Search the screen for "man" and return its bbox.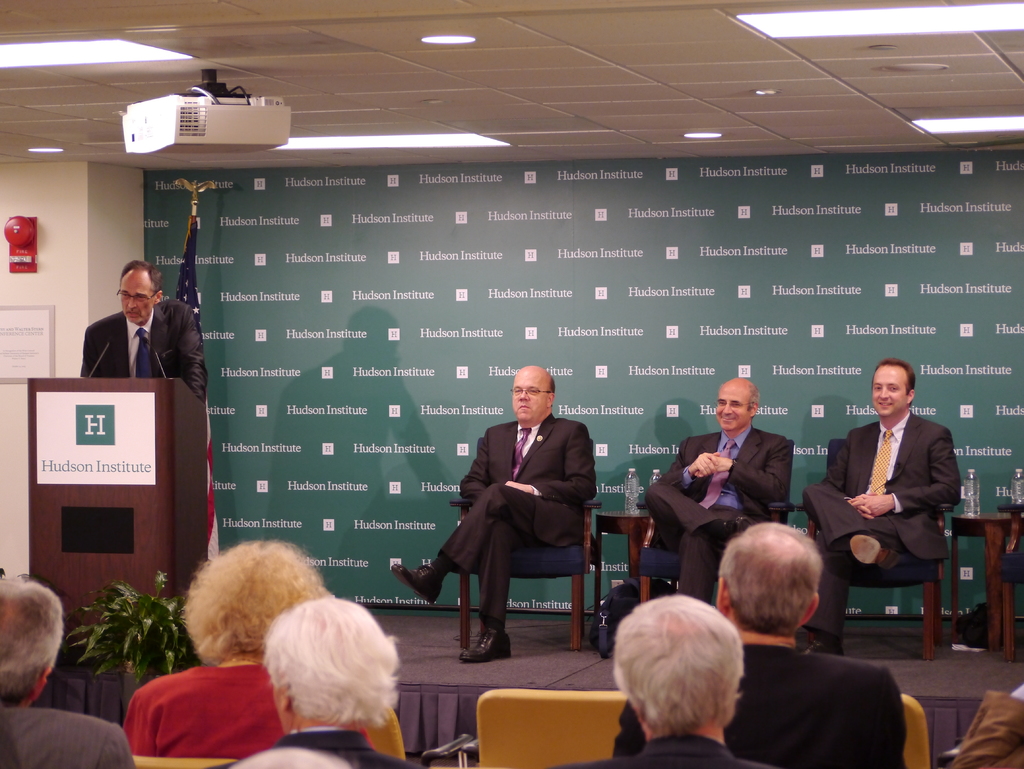
Found: locate(0, 580, 134, 768).
